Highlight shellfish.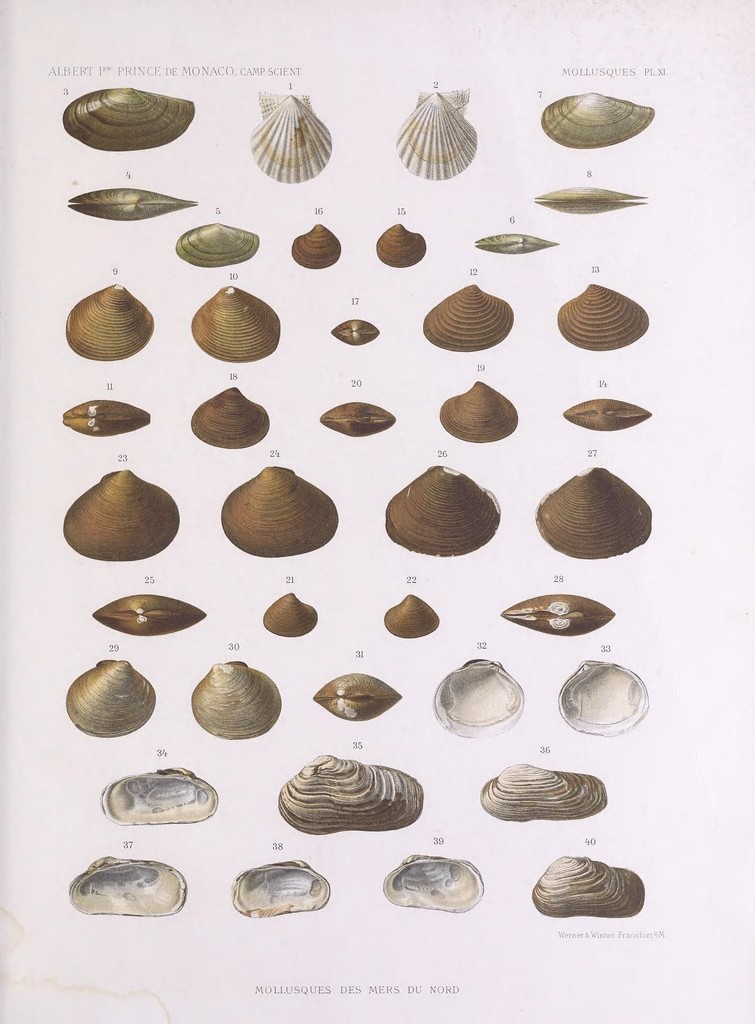
Highlighted region: left=58, top=85, right=198, bottom=161.
